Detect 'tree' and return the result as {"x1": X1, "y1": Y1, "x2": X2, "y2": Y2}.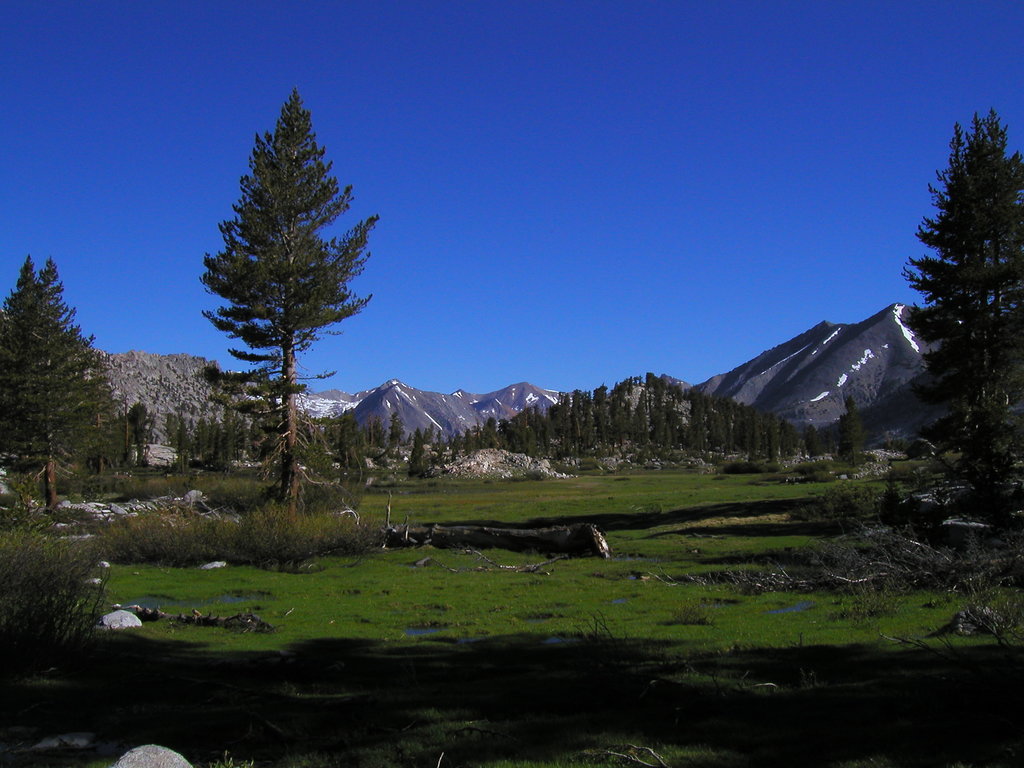
{"x1": 0, "y1": 252, "x2": 120, "y2": 521}.
